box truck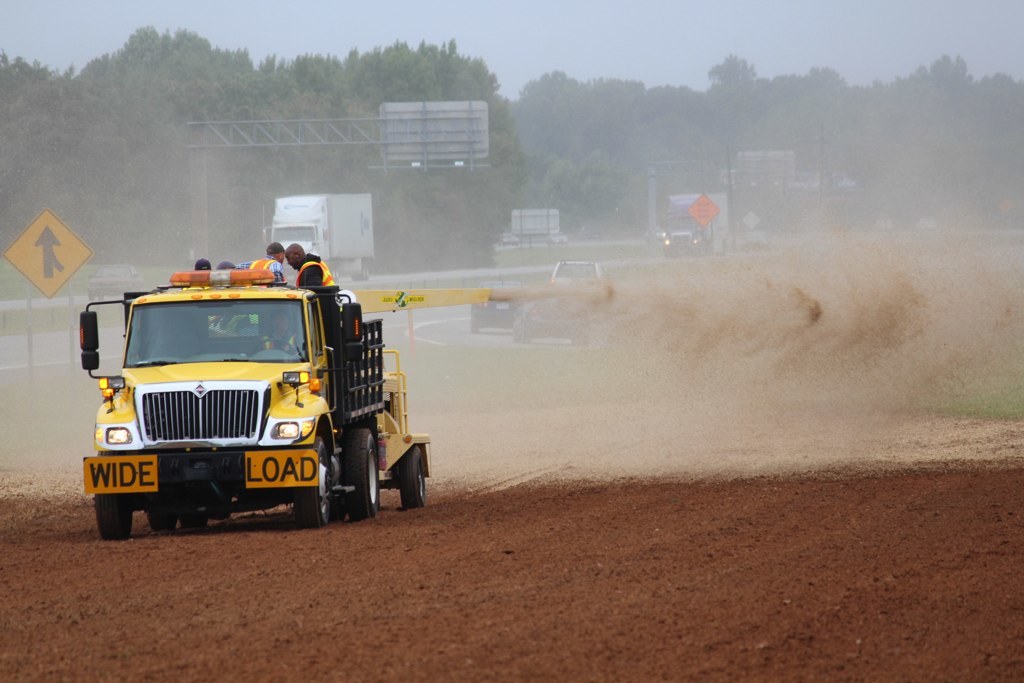
(658,213,712,256)
